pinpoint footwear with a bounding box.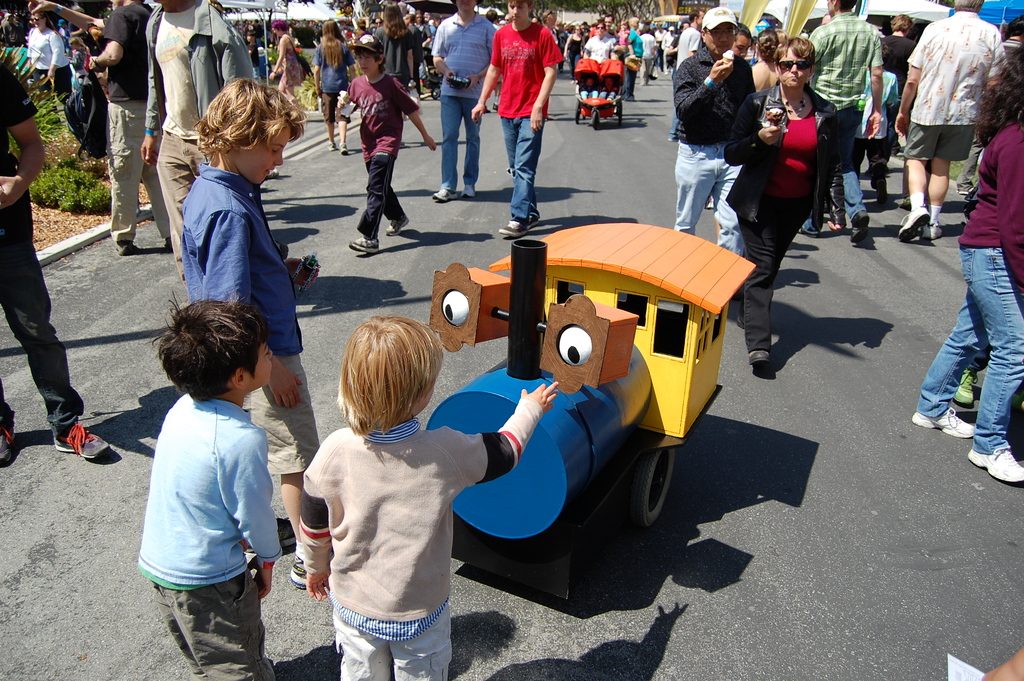
896:204:929:242.
